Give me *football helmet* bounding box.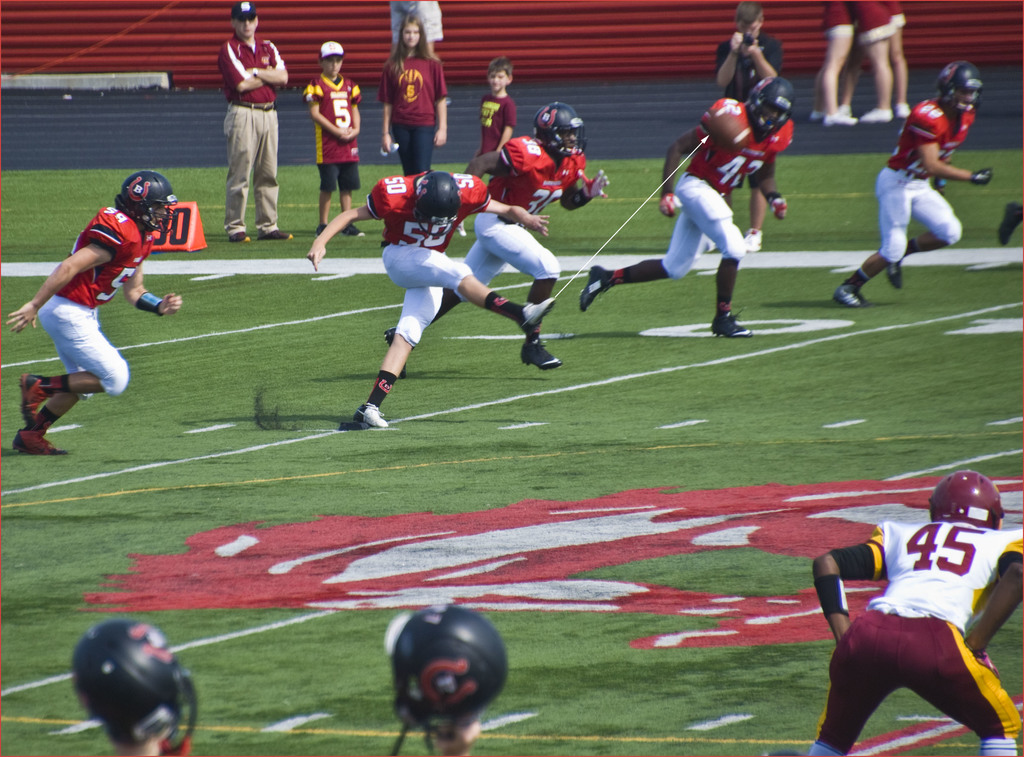
<bbox>388, 598, 512, 756</bbox>.
